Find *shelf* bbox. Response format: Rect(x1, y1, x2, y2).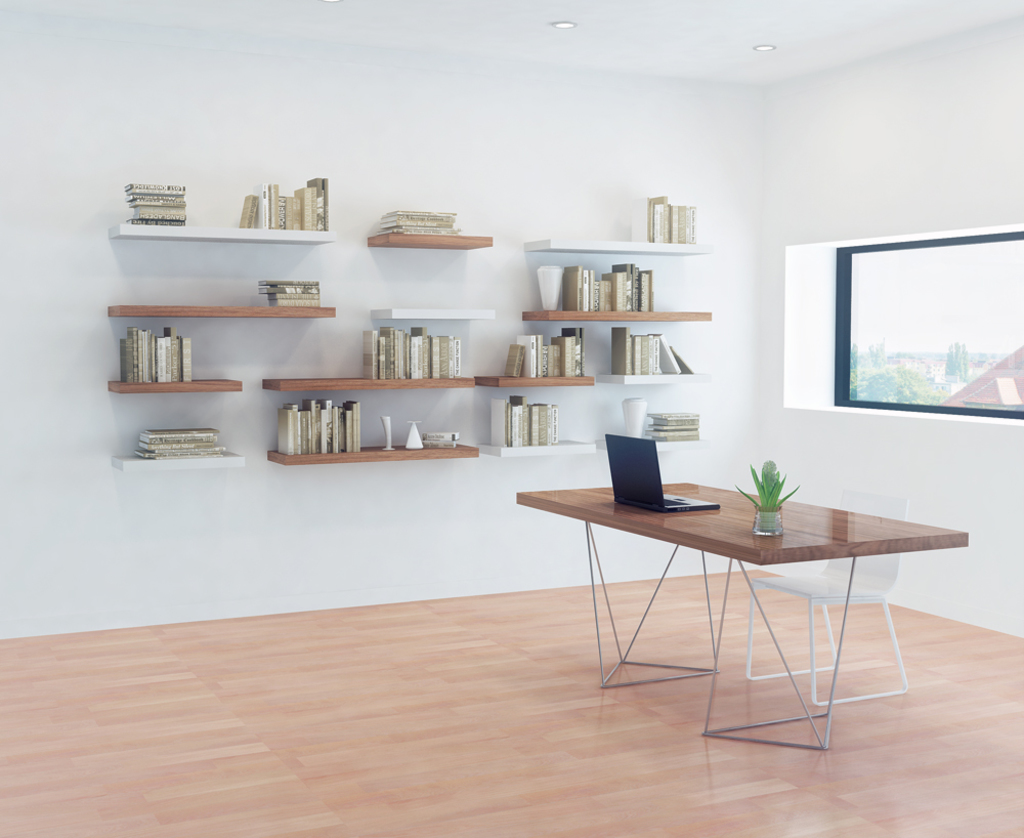
Rect(471, 439, 591, 466).
